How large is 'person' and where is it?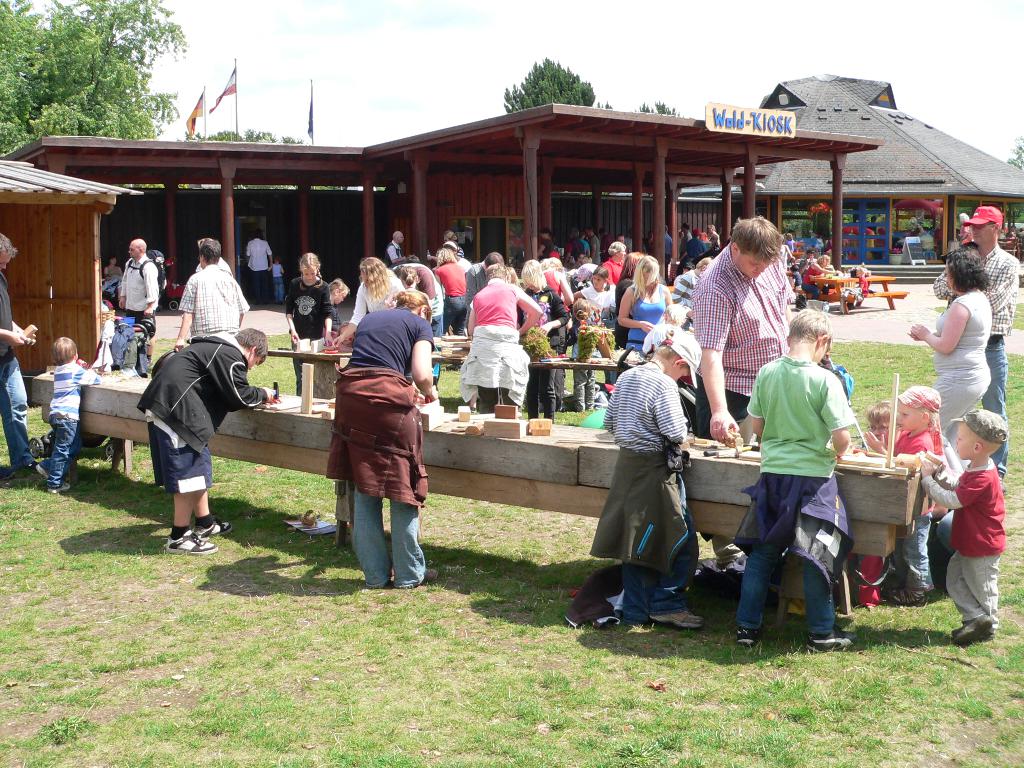
Bounding box: crop(516, 260, 582, 428).
